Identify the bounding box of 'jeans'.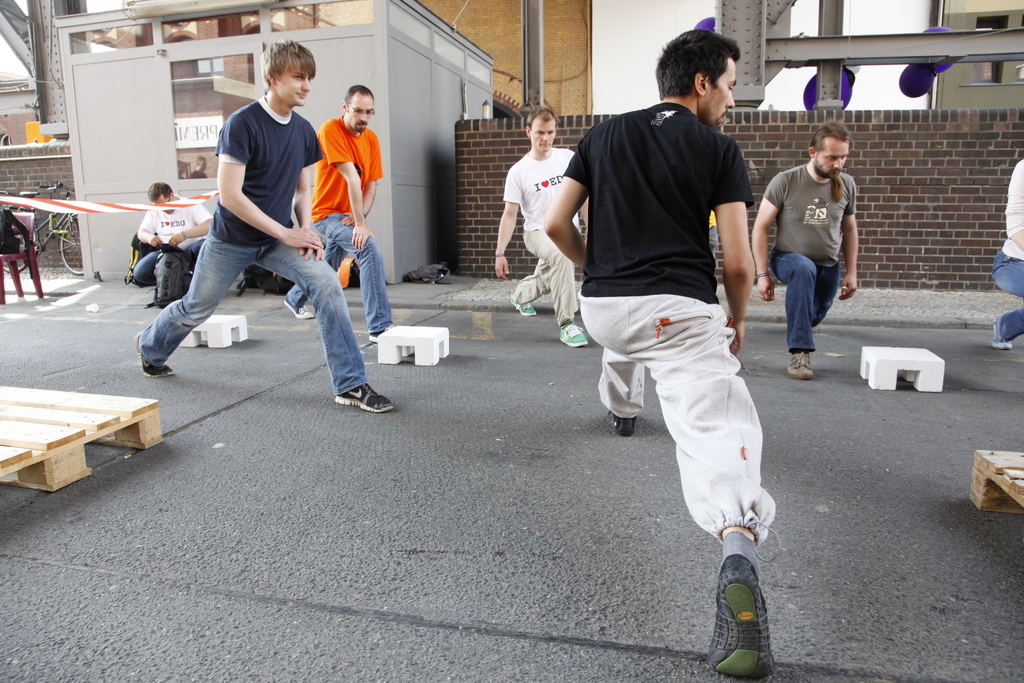
x1=284, y1=225, x2=394, y2=334.
